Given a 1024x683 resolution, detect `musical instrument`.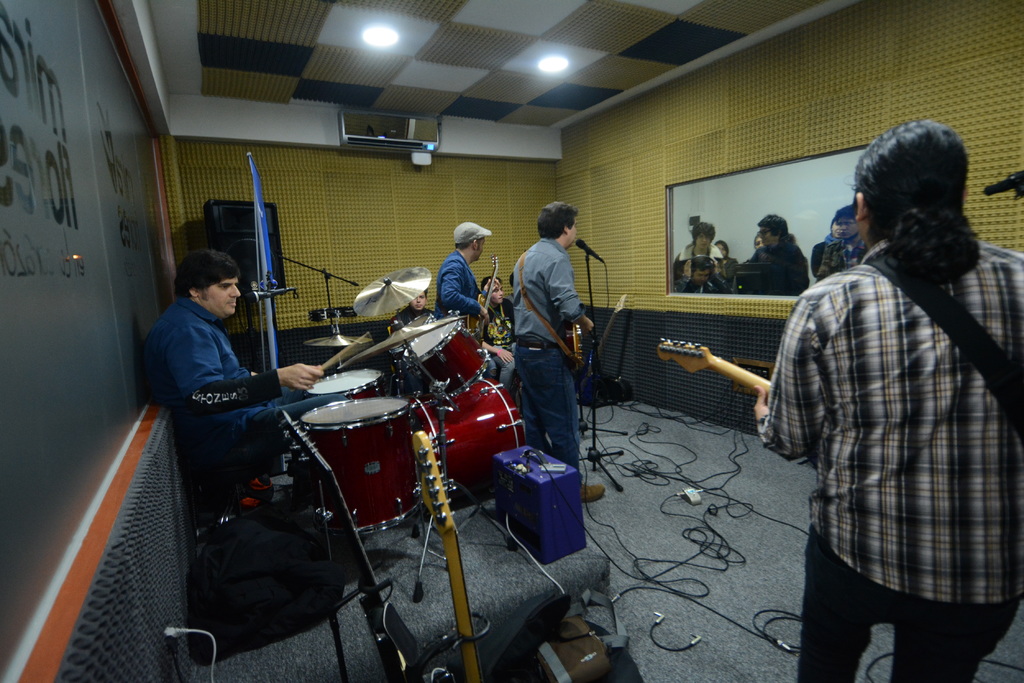
x1=349, y1=260, x2=435, y2=331.
